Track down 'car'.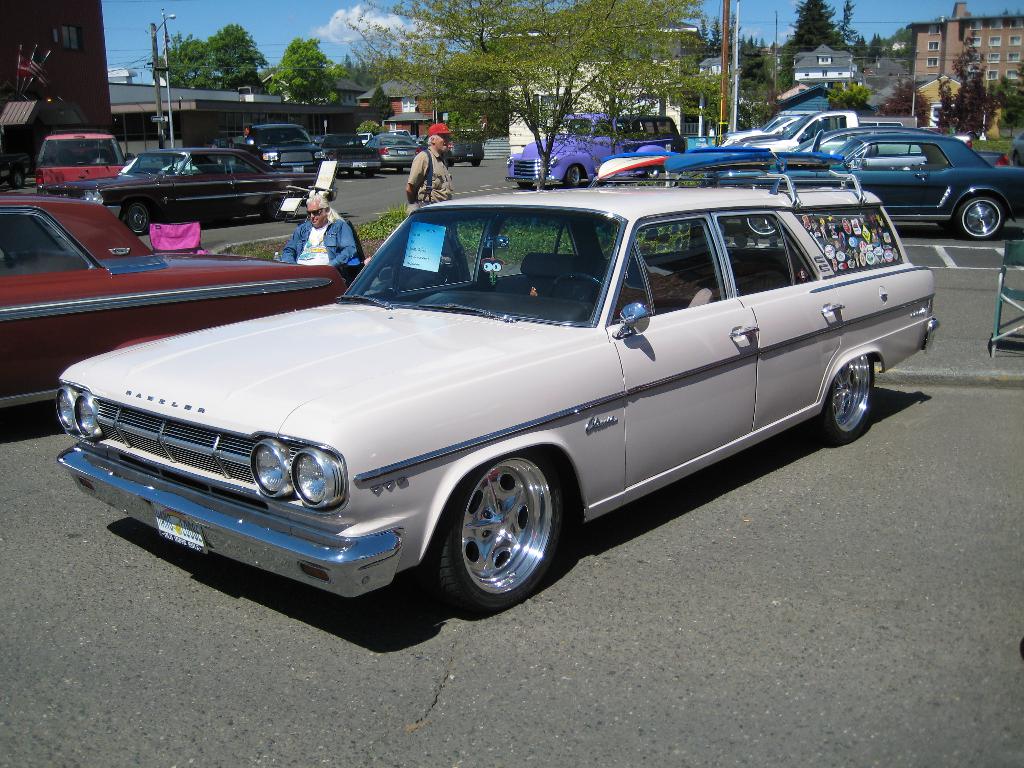
Tracked to box(53, 189, 935, 604).
